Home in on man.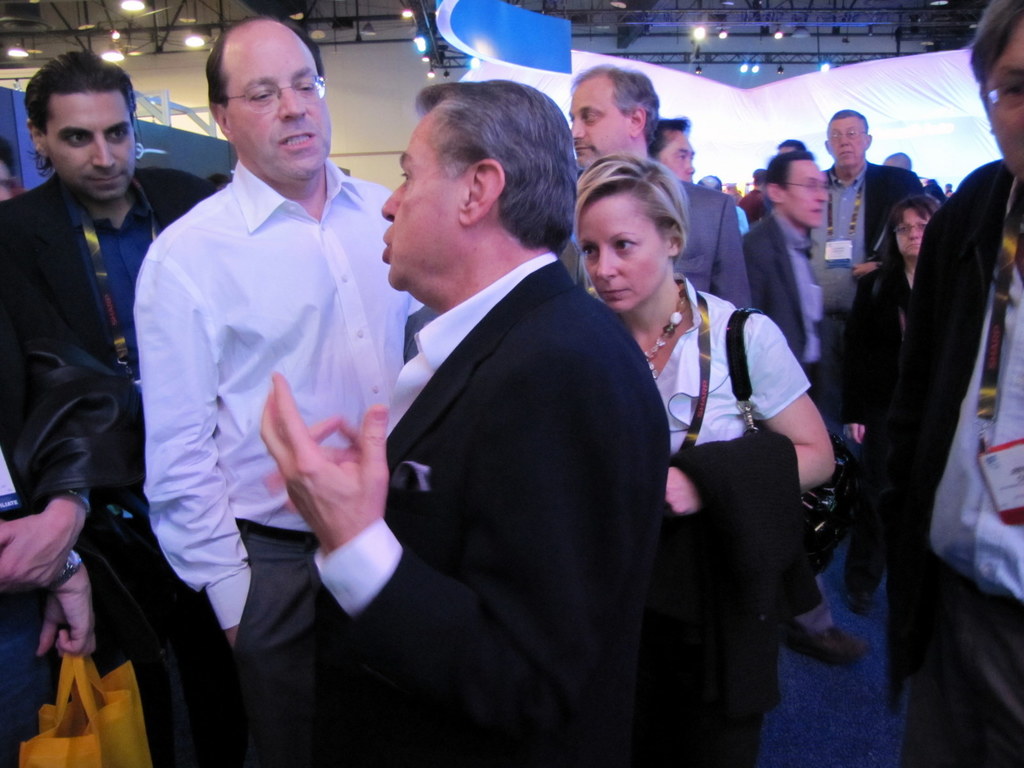
Homed in at bbox=(806, 109, 927, 423).
